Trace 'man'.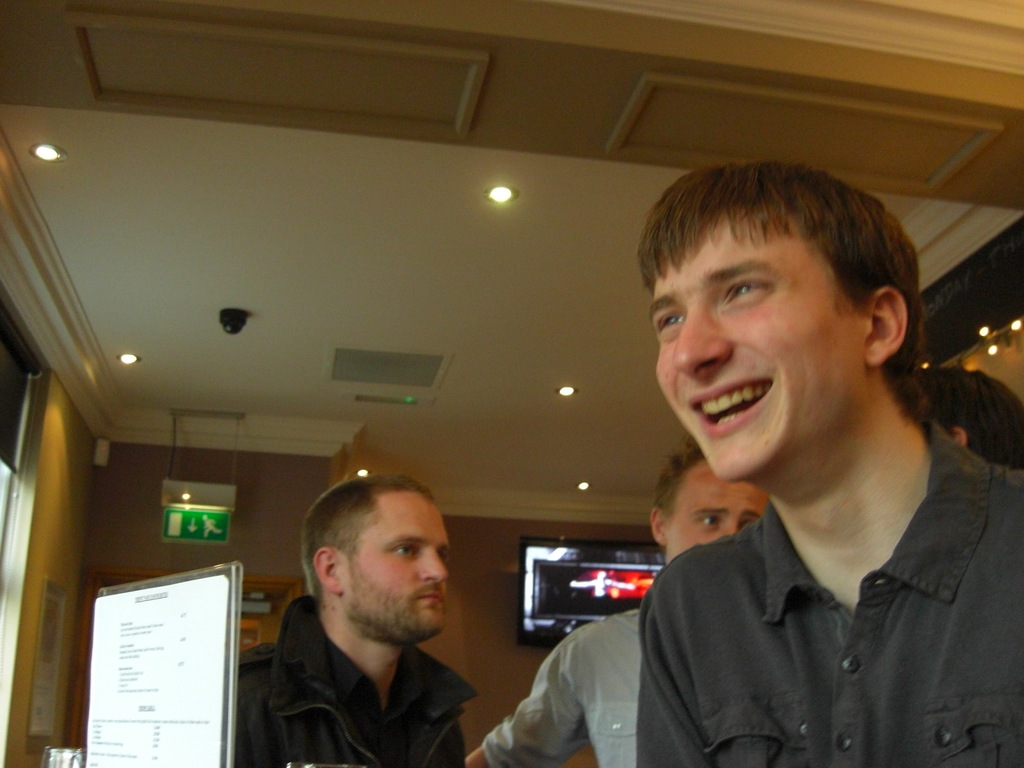
Traced to detection(470, 431, 774, 760).
